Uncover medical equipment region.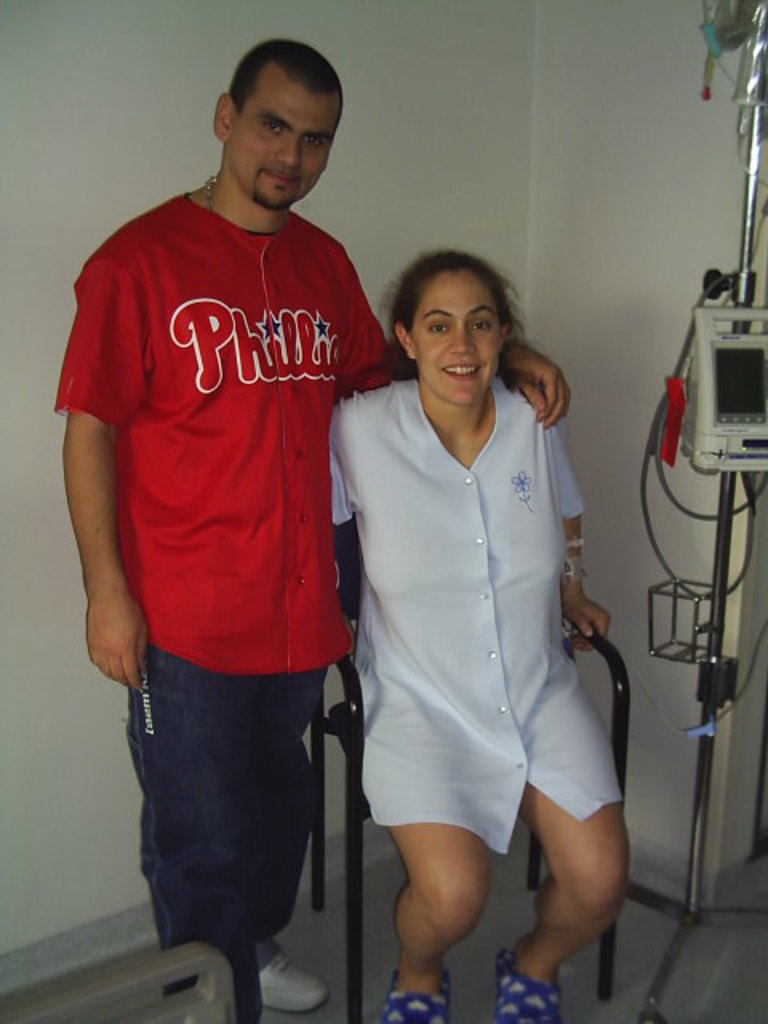
Uncovered: [x1=629, y1=0, x2=765, y2=1005].
